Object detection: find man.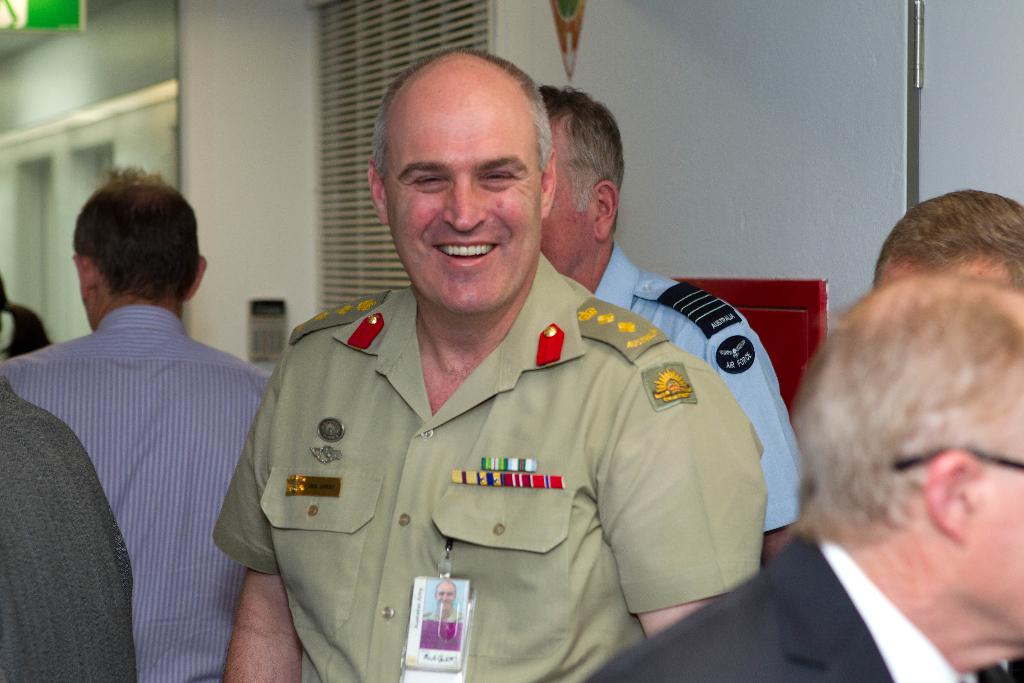
box(0, 158, 285, 682).
